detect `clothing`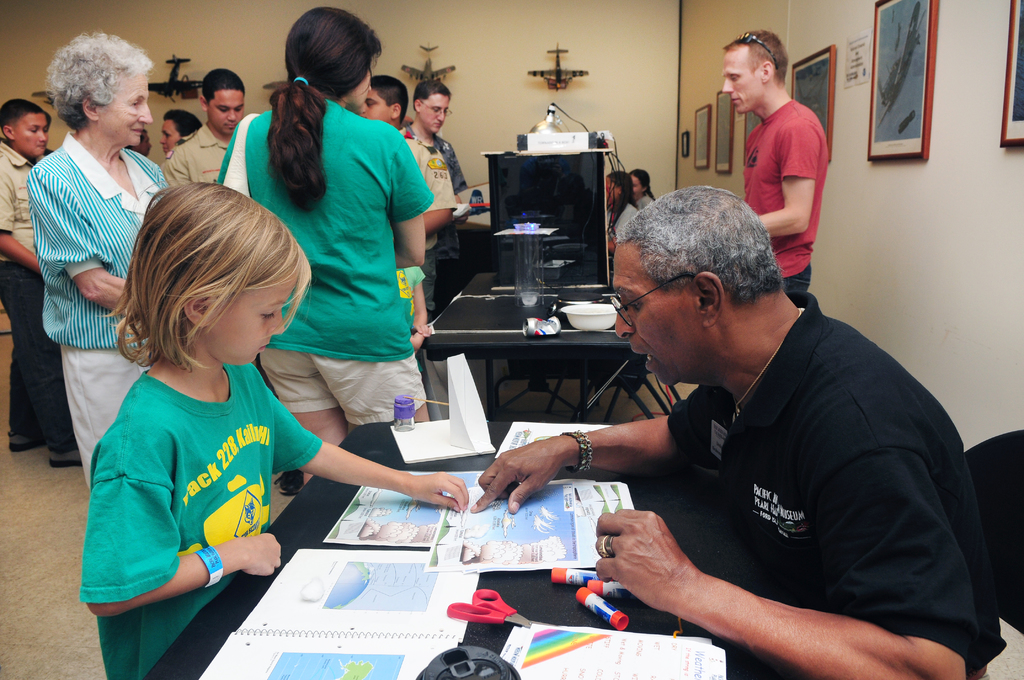
box=[24, 129, 166, 476]
